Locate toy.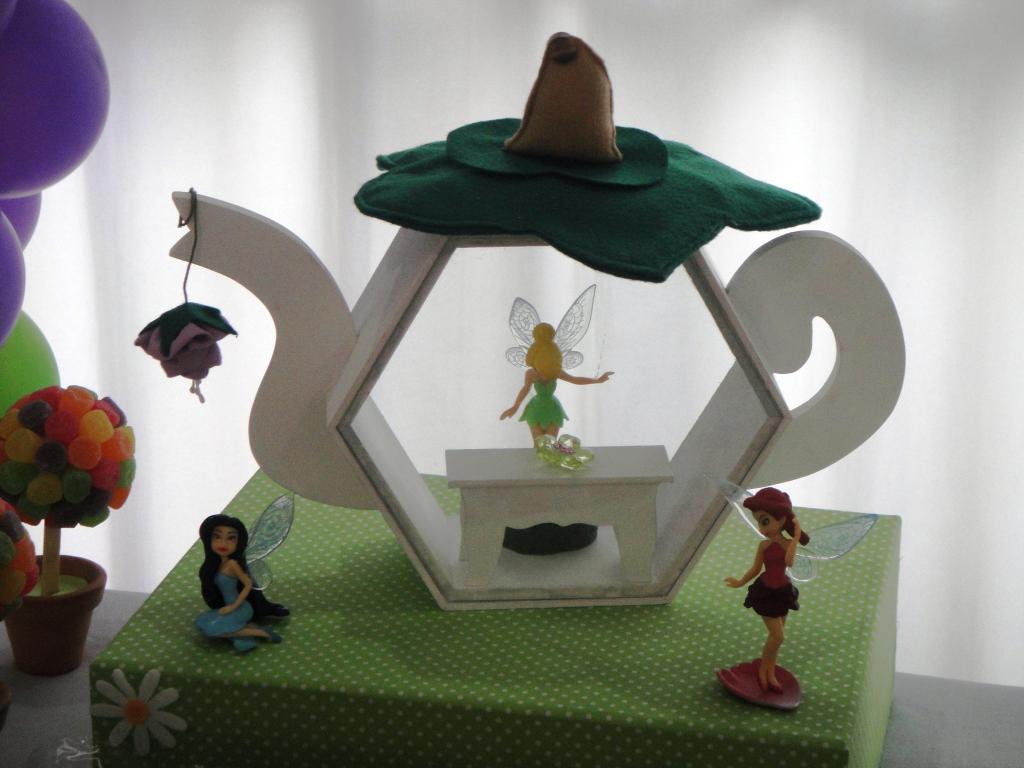
Bounding box: bbox=[196, 492, 295, 654].
